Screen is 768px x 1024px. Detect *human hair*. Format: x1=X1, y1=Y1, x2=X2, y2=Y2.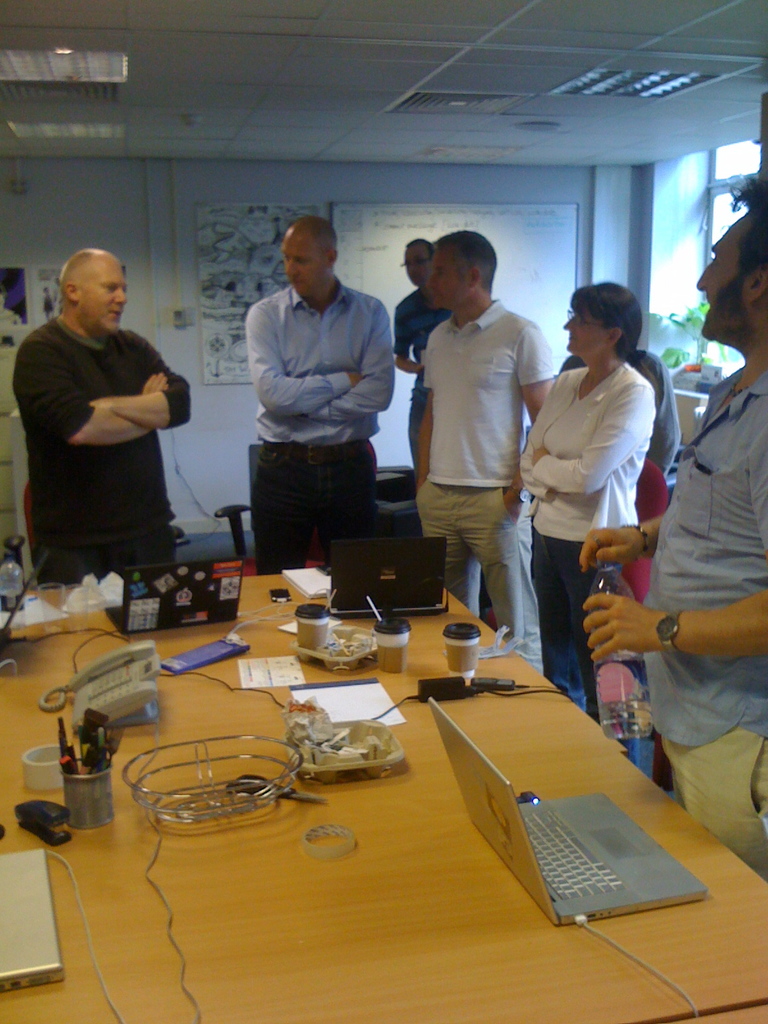
x1=300, y1=217, x2=338, y2=259.
